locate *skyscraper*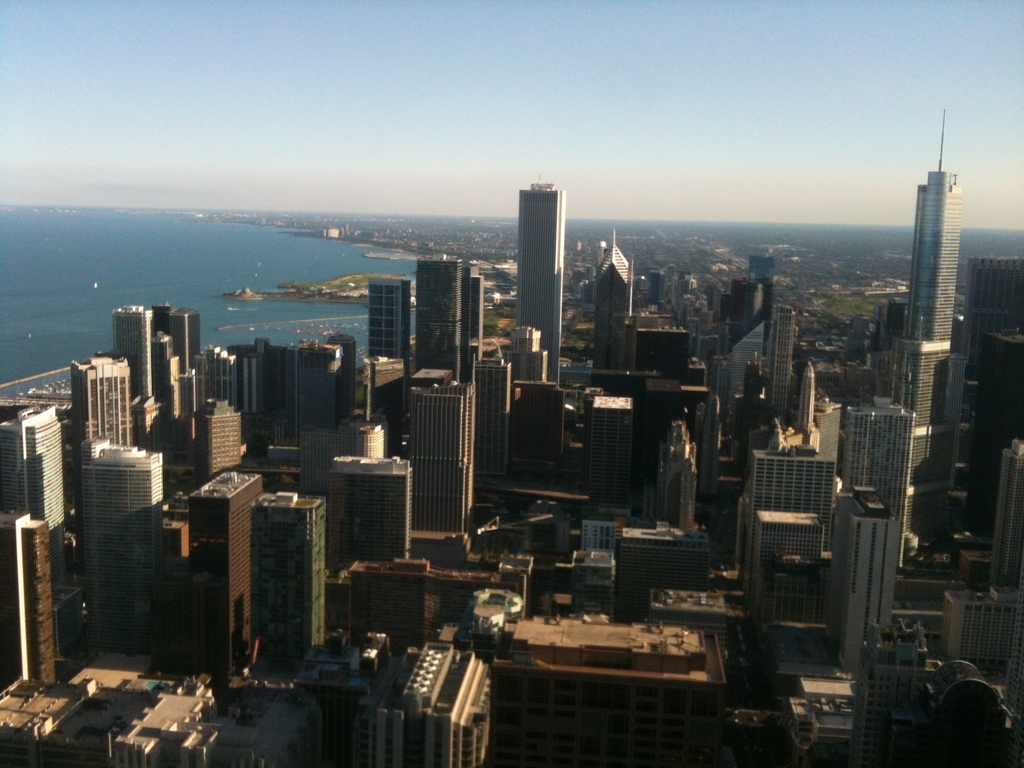
(x1=0, y1=390, x2=59, y2=660)
